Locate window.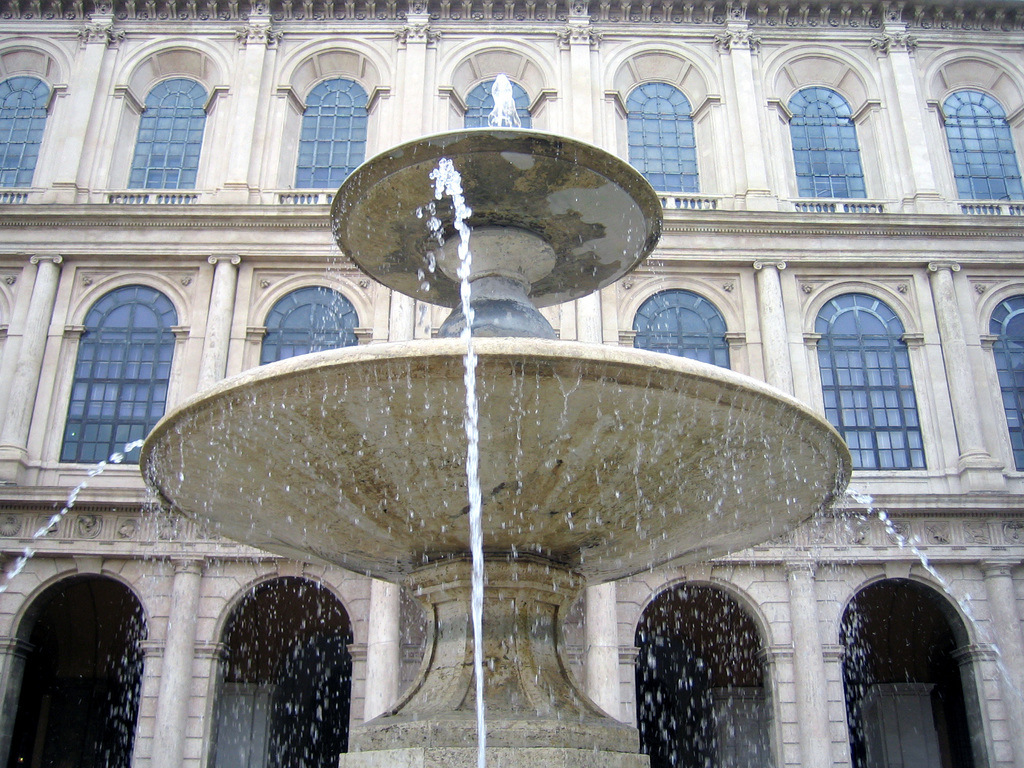
Bounding box: BBox(300, 71, 367, 202).
